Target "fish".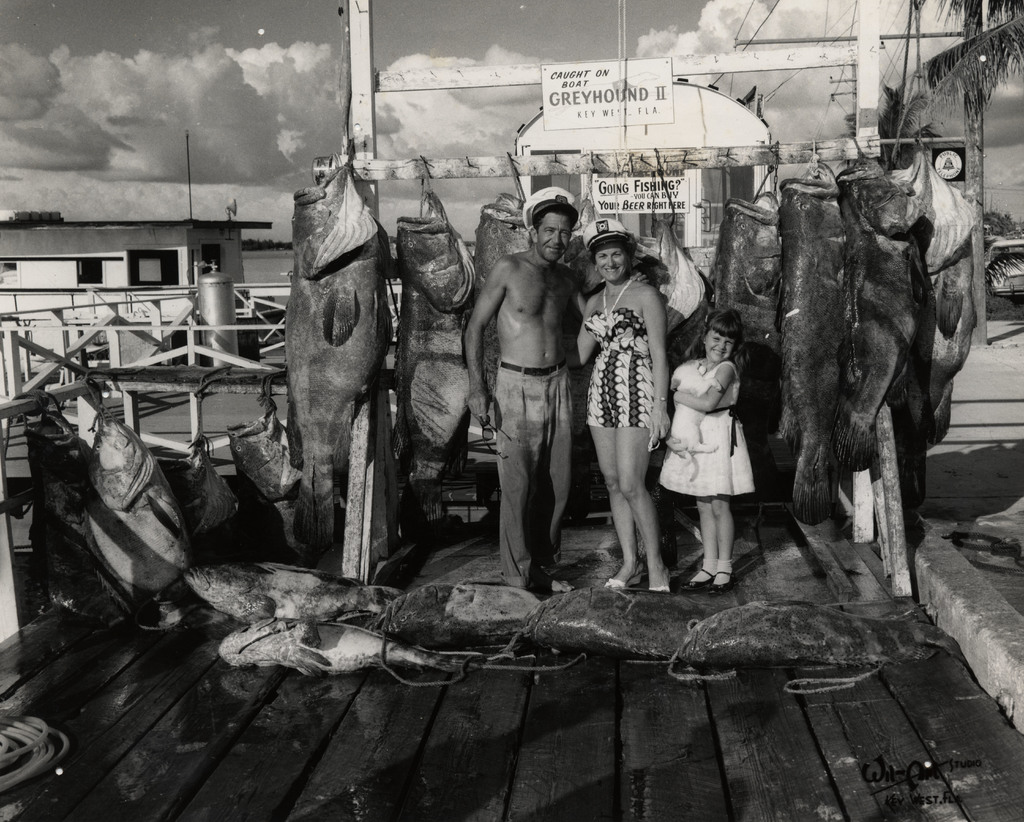
Target region: select_region(763, 165, 853, 515).
